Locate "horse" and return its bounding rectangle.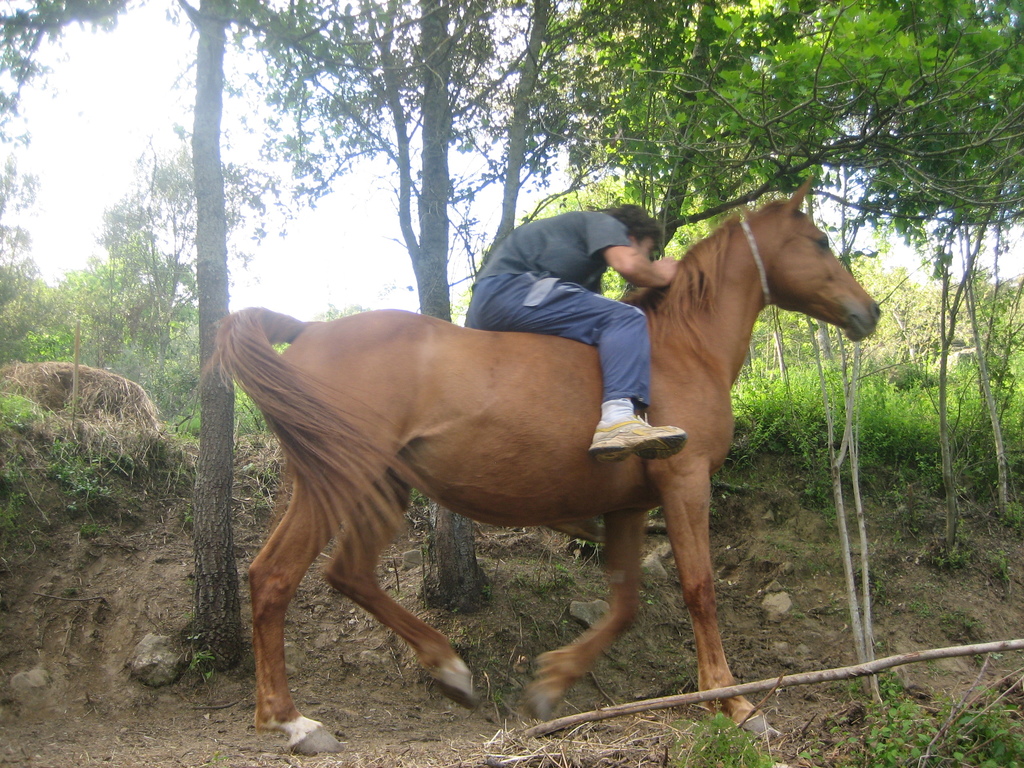
{"x1": 196, "y1": 170, "x2": 883, "y2": 757}.
